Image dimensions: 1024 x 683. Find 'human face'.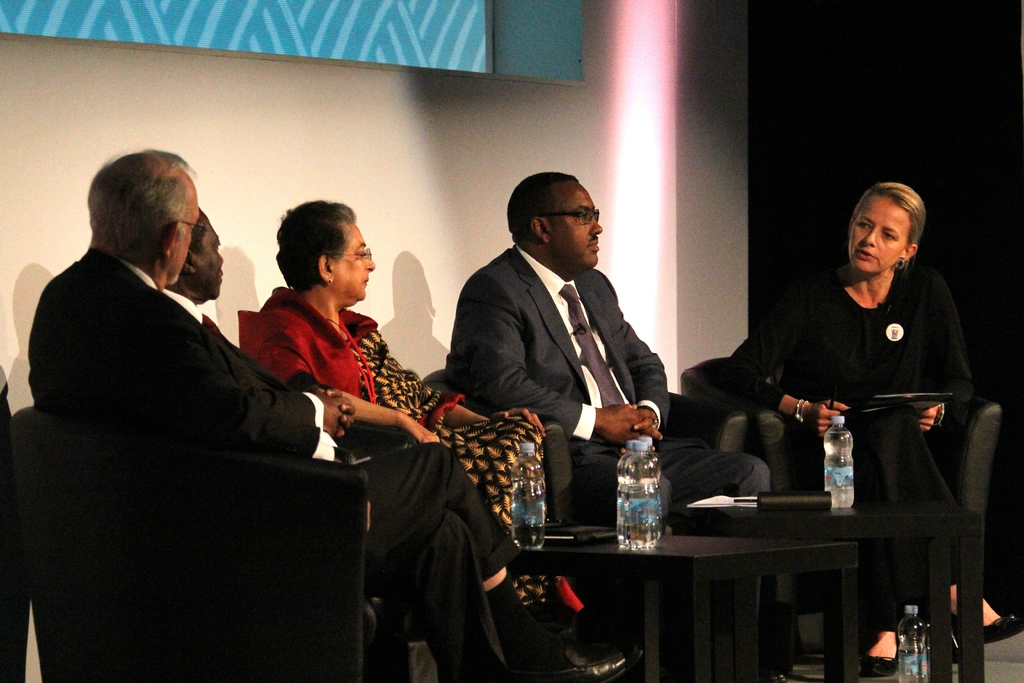
(x1=194, y1=223, x2=224, y2=295).
